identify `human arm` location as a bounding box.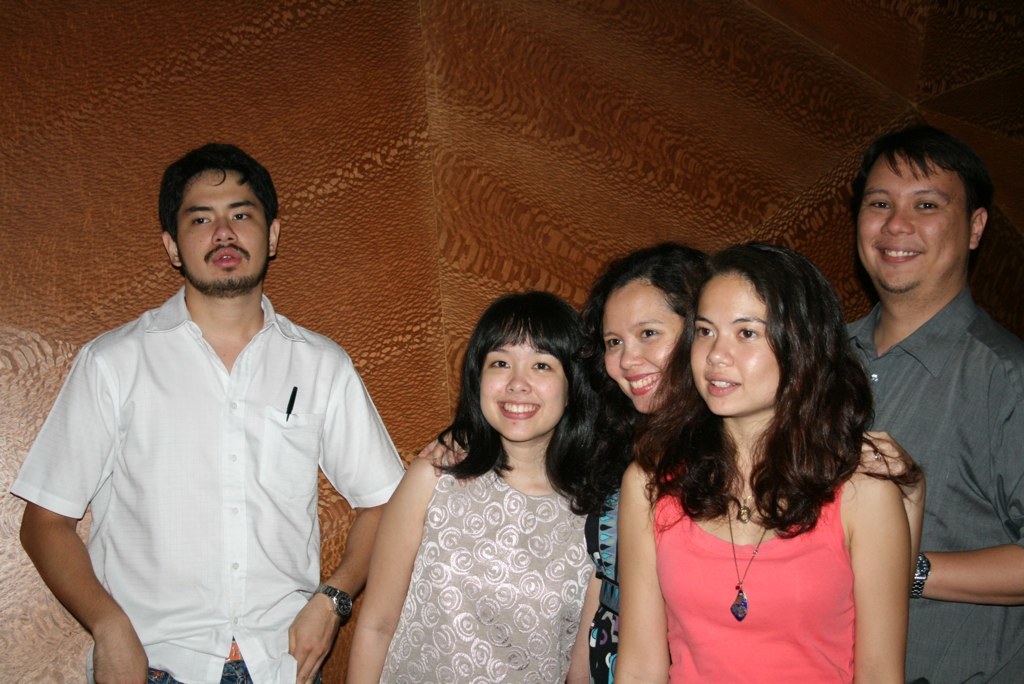
region(572, 567, 598, 683).
